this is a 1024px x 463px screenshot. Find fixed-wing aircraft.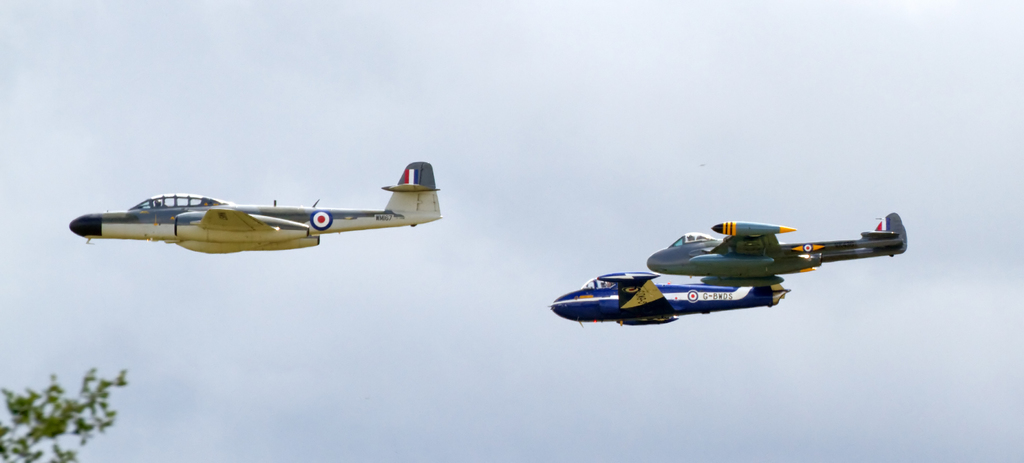
Bounding box: 65, 164, 476, 260.
